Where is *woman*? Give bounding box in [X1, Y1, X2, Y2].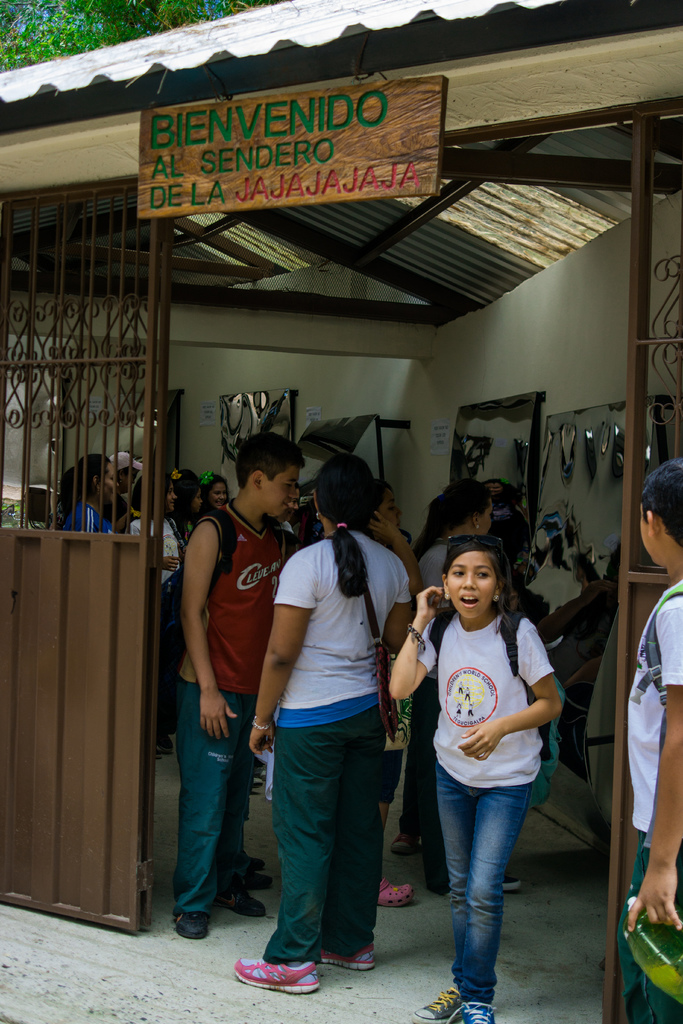
[418, 474, 527, 894].
